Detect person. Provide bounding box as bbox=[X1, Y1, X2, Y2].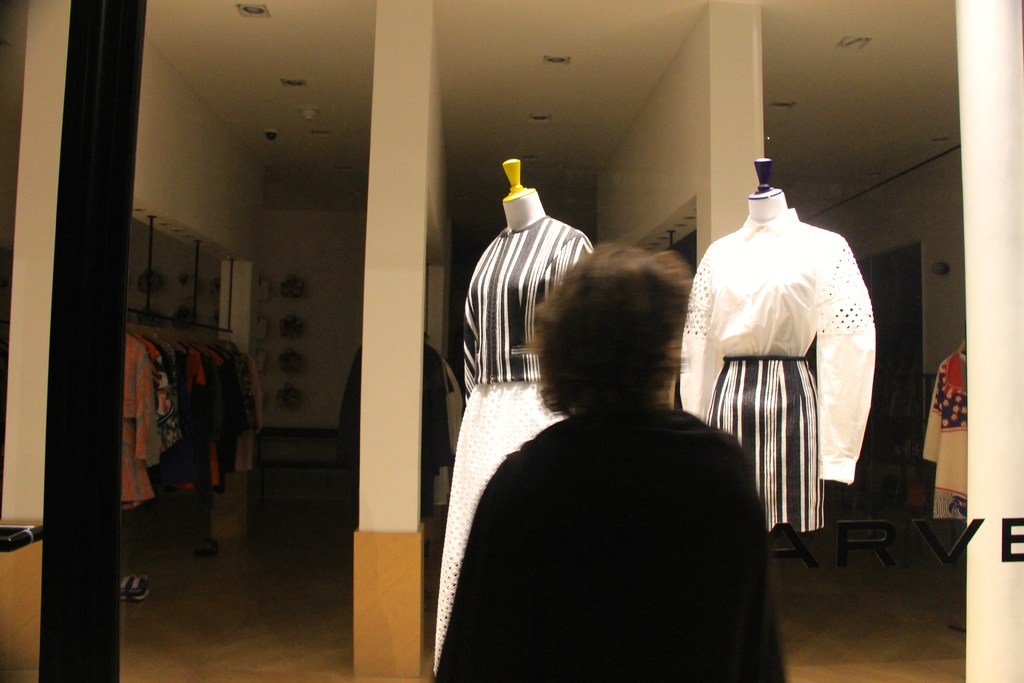
bbox=[429, 245, 788, 682].
